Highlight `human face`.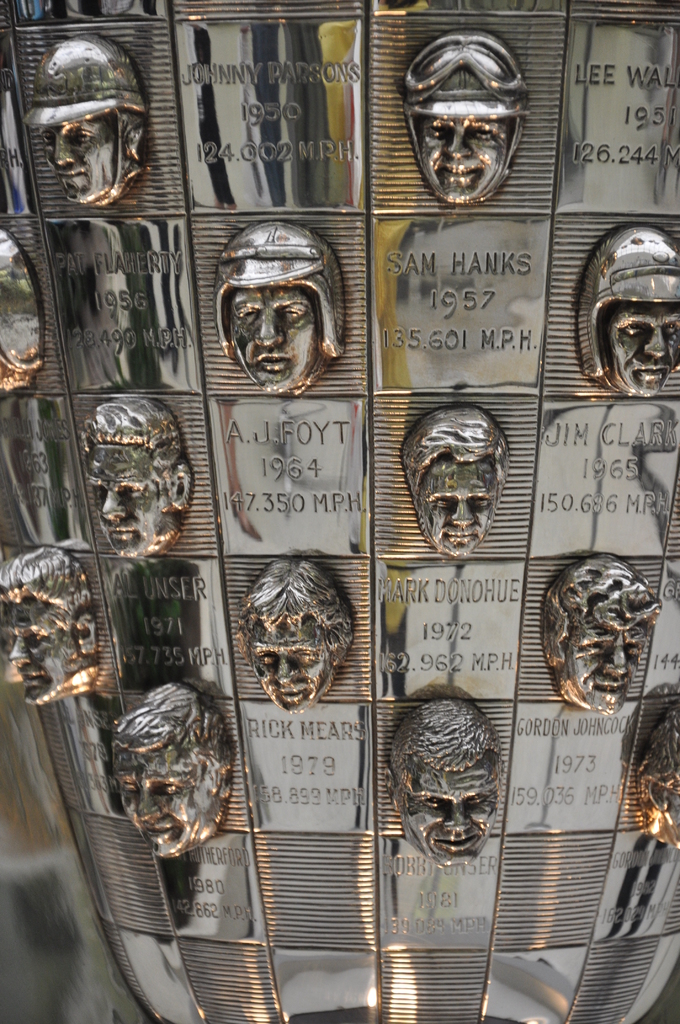
Highlighted region: (562, 614, 649, 711).
